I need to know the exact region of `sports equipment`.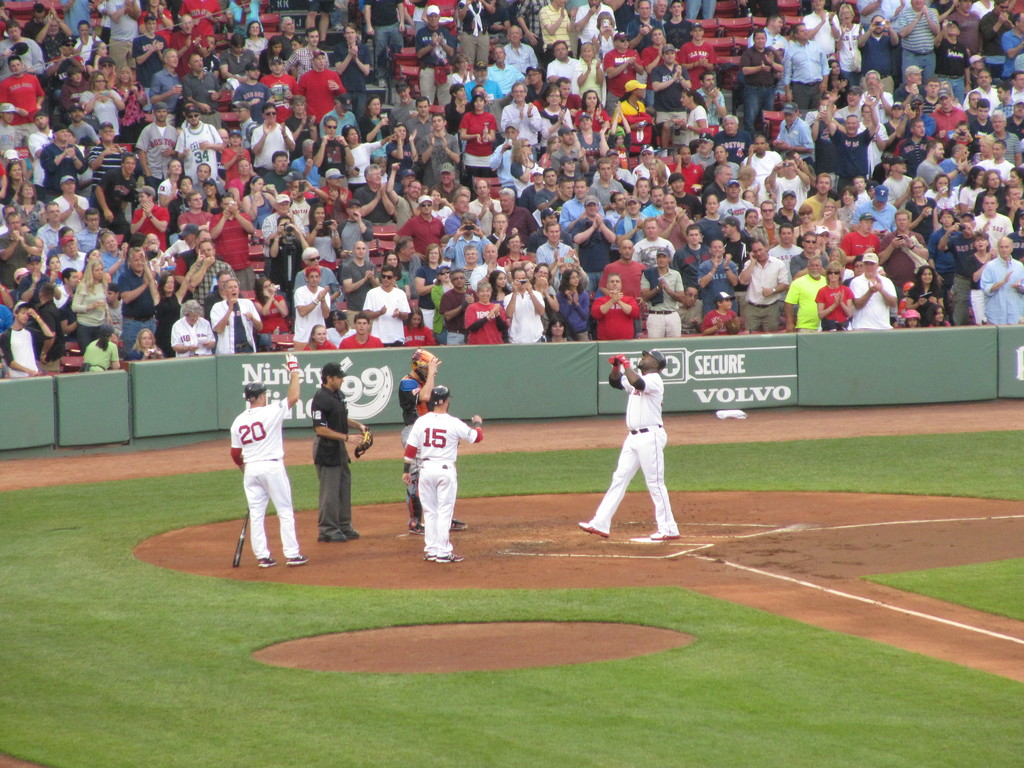
Region: 353 430 377 462.
